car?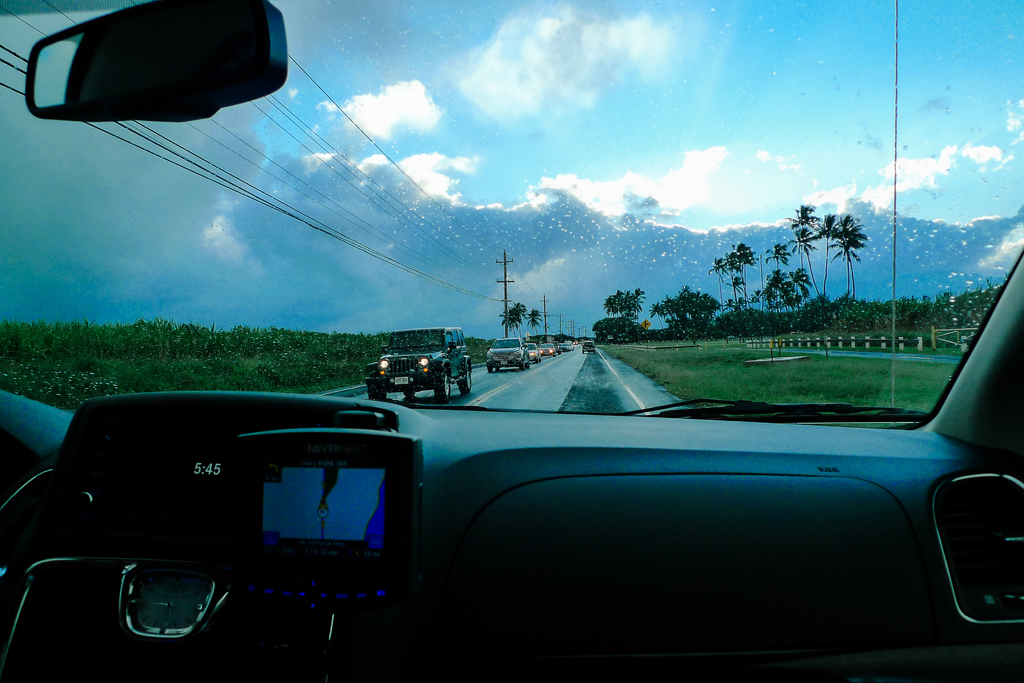
(488,339,532,373)
